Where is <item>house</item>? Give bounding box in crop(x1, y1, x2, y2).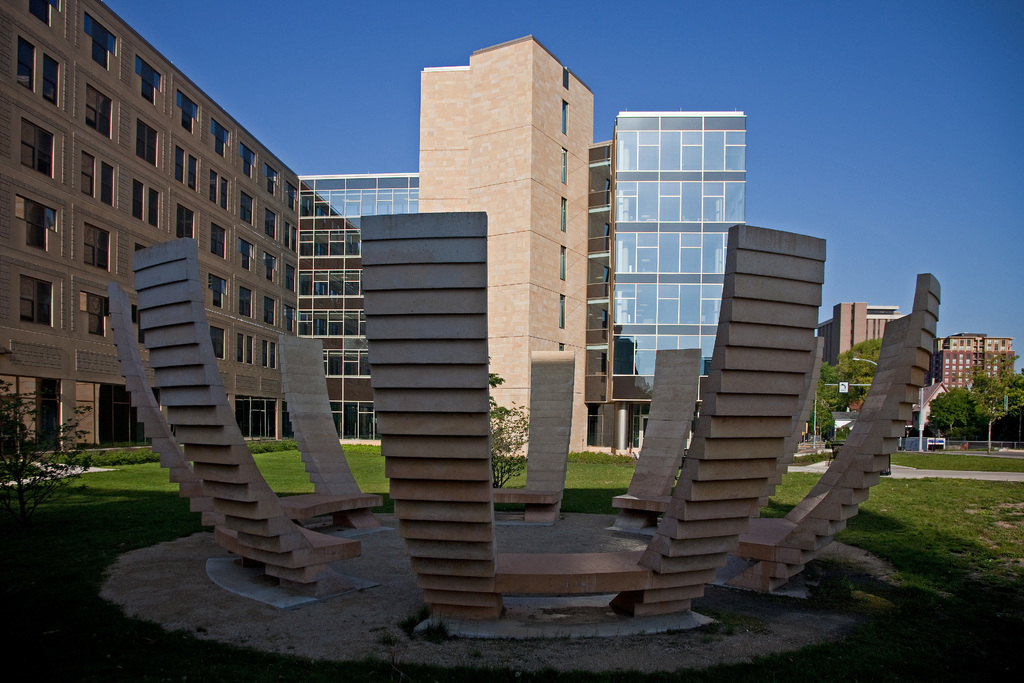
crop(935, 327, 1015, 394).
